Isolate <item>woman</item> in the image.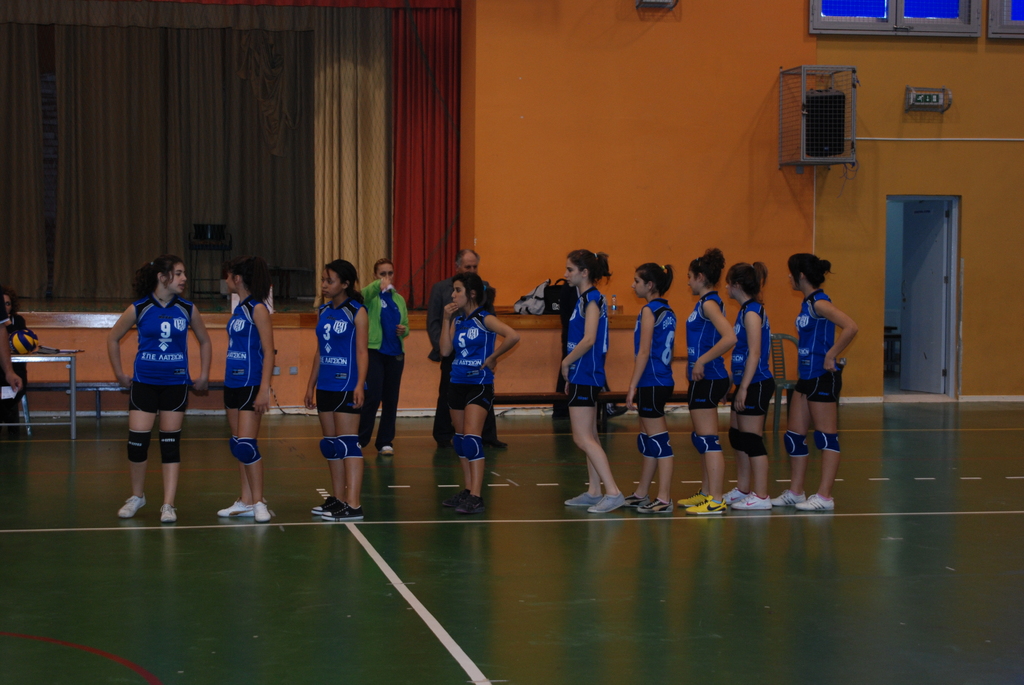
Isolated region: {"x1": 108, "y1": 233, "x2": 196, "y2": 520}.
